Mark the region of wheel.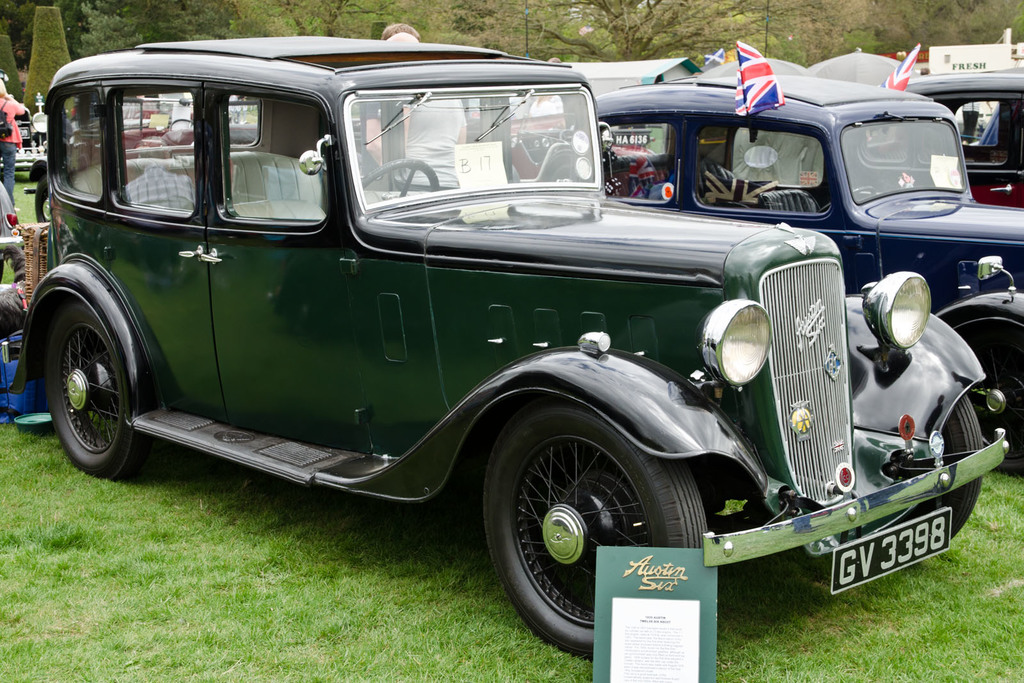
Region: <box>552,160,573,181</box>.
